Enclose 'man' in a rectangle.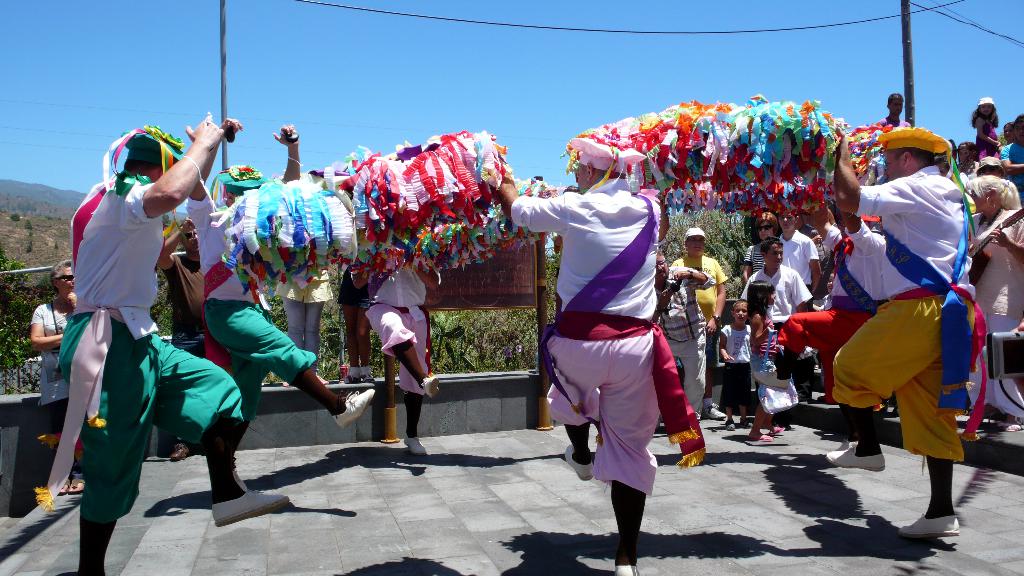
[left=209, top=113, right=383, bottom=530].
